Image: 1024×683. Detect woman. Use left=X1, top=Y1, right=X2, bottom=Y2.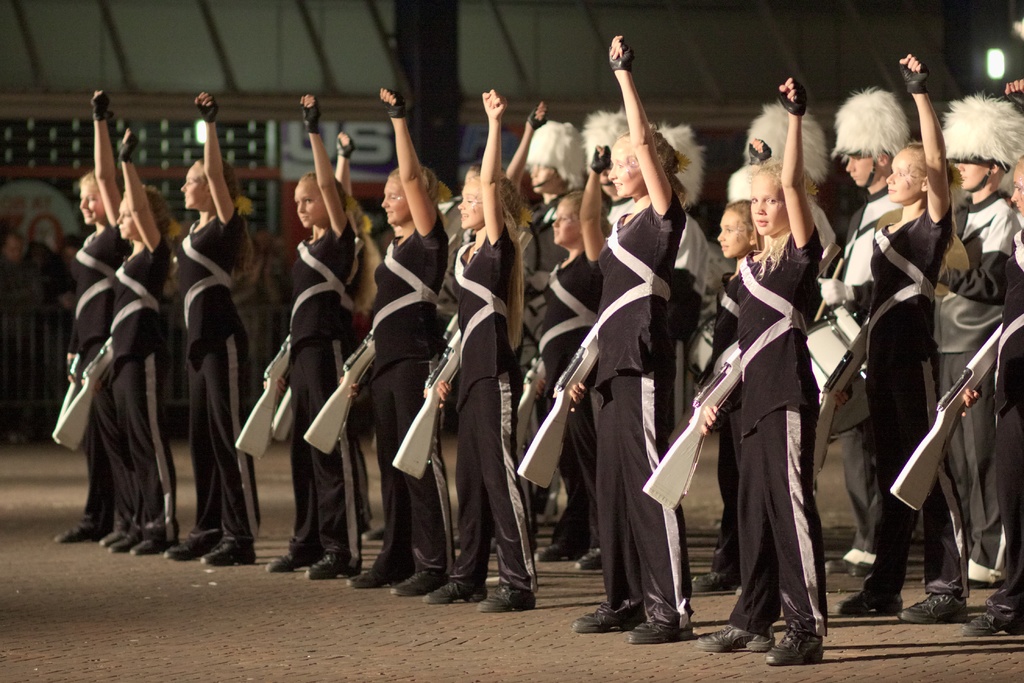
left=559, top=99, right=704, bottom=625.
